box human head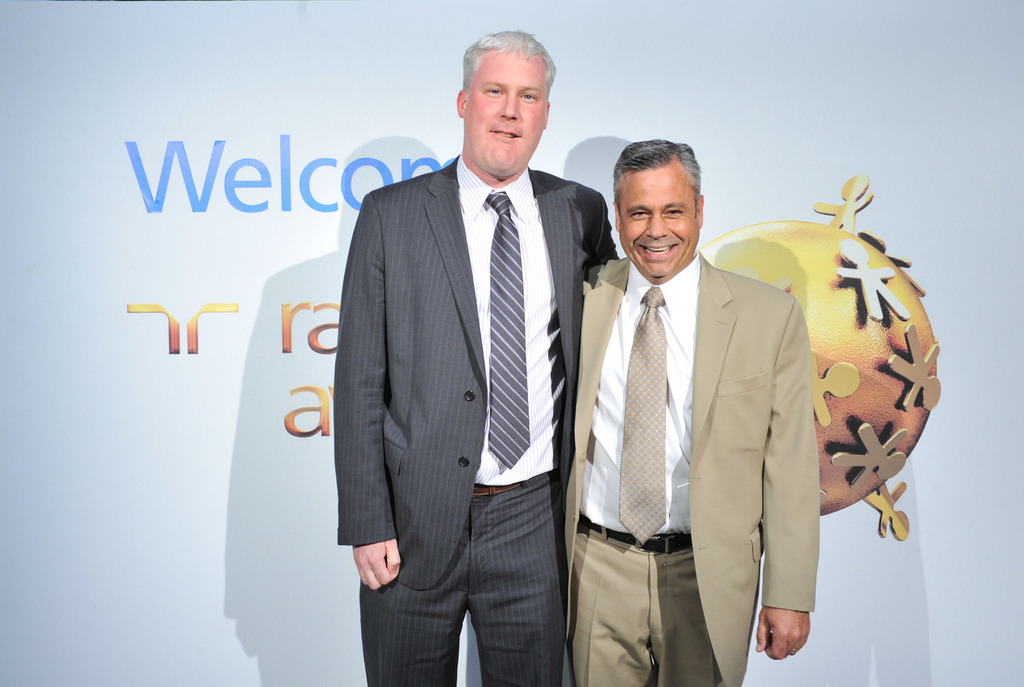
region(613, 136, 710, 278)
